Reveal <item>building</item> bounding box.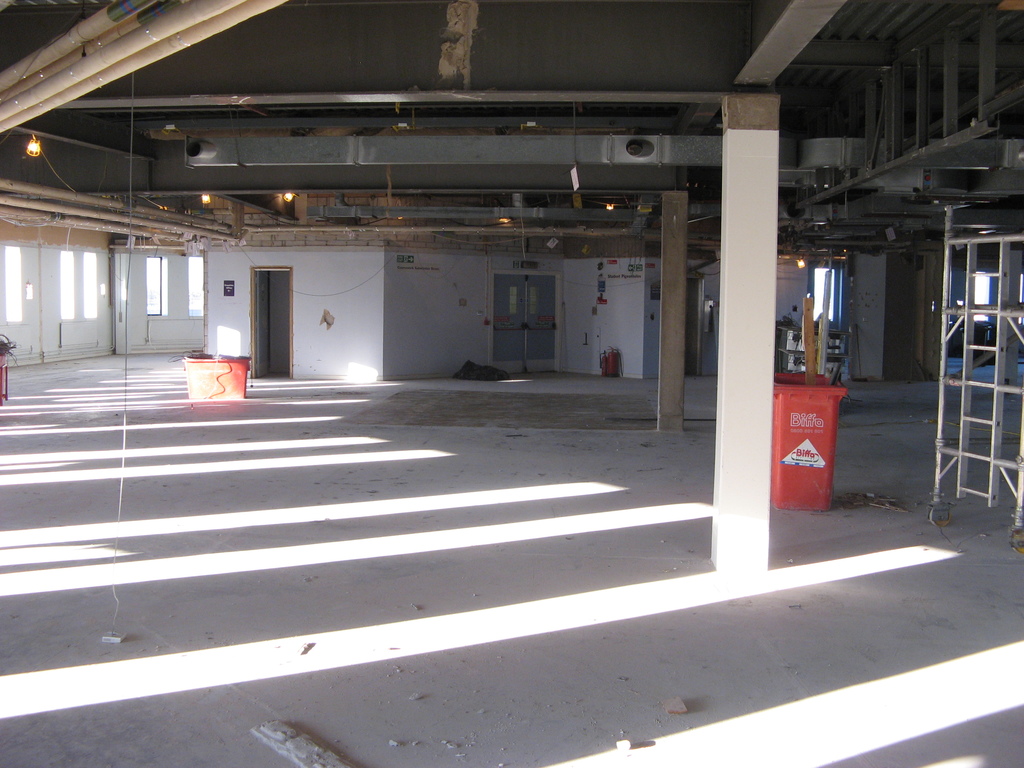
Revealed: 0 1 1023 767.
